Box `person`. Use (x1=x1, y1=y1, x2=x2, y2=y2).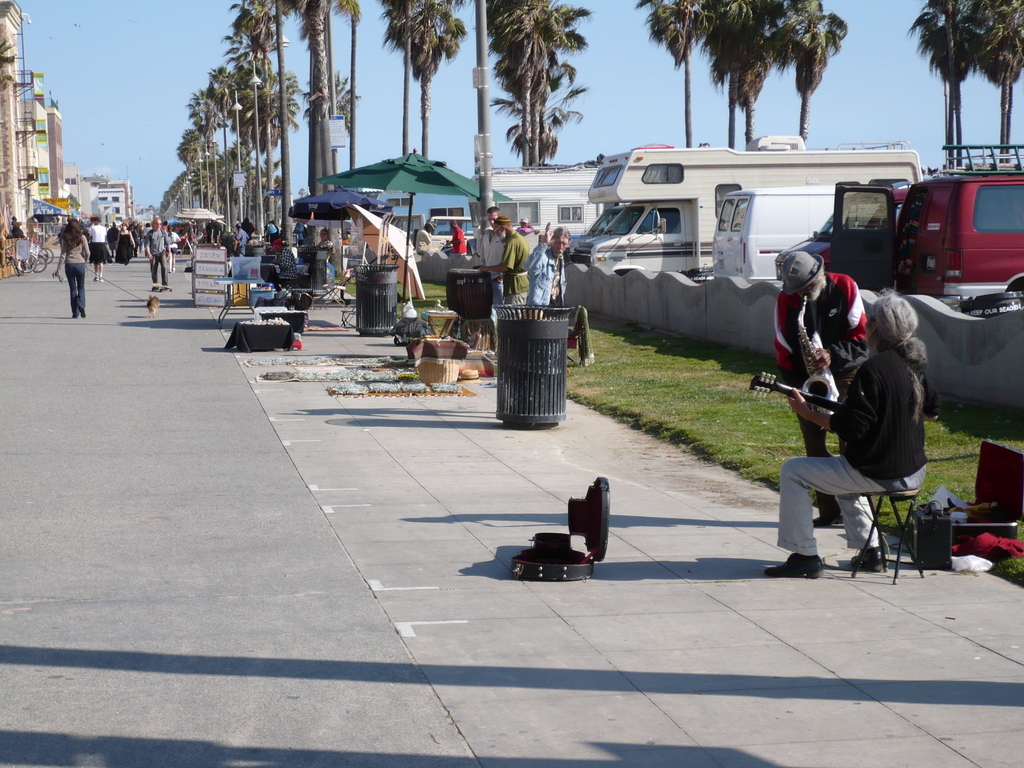
(x1=511, y1=211, x2=536, y2=252).
